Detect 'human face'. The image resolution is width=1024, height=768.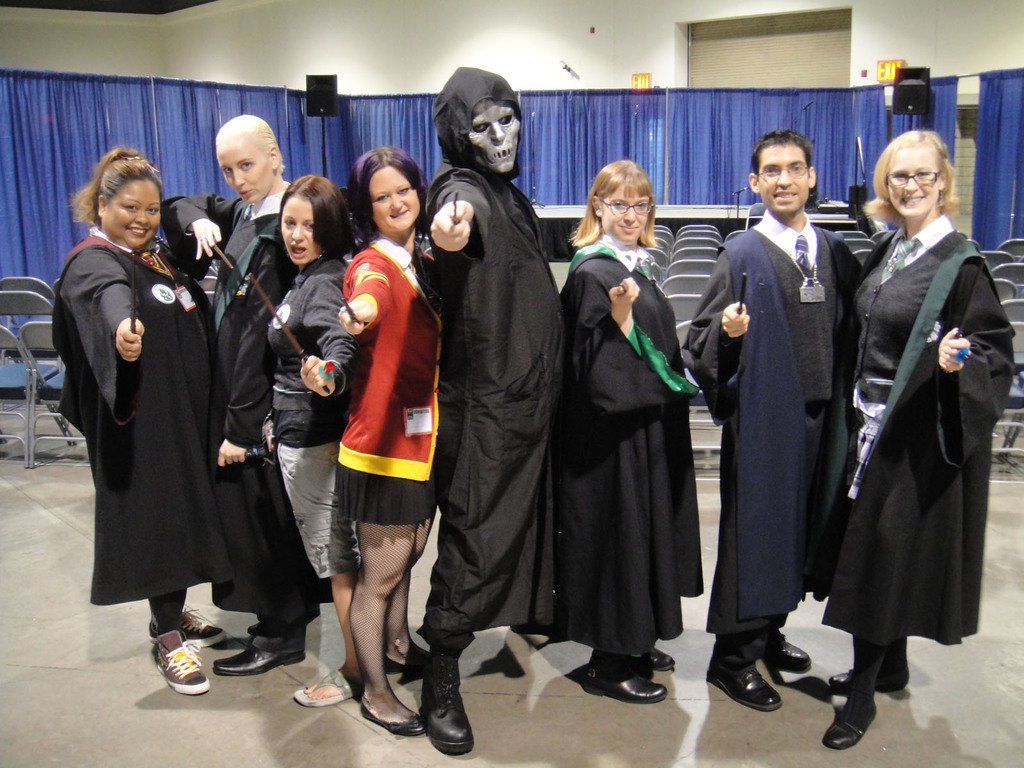
<bbox>599, 189, 649, 246</bbox>.
